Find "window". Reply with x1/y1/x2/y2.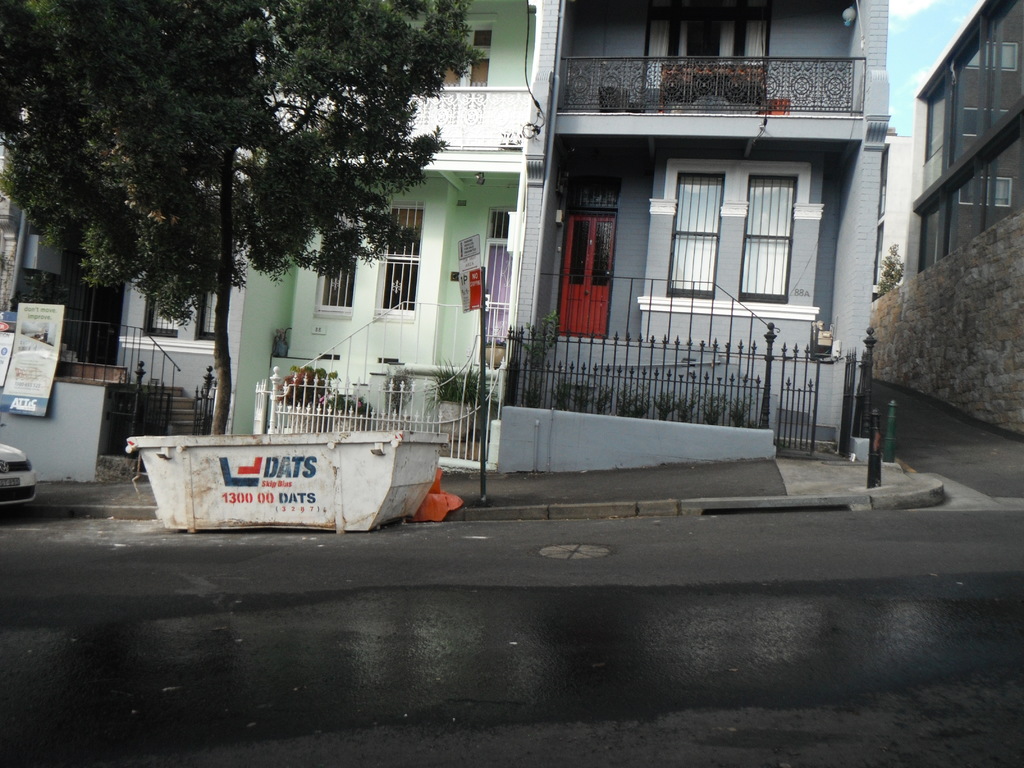
616/126/812/310.
